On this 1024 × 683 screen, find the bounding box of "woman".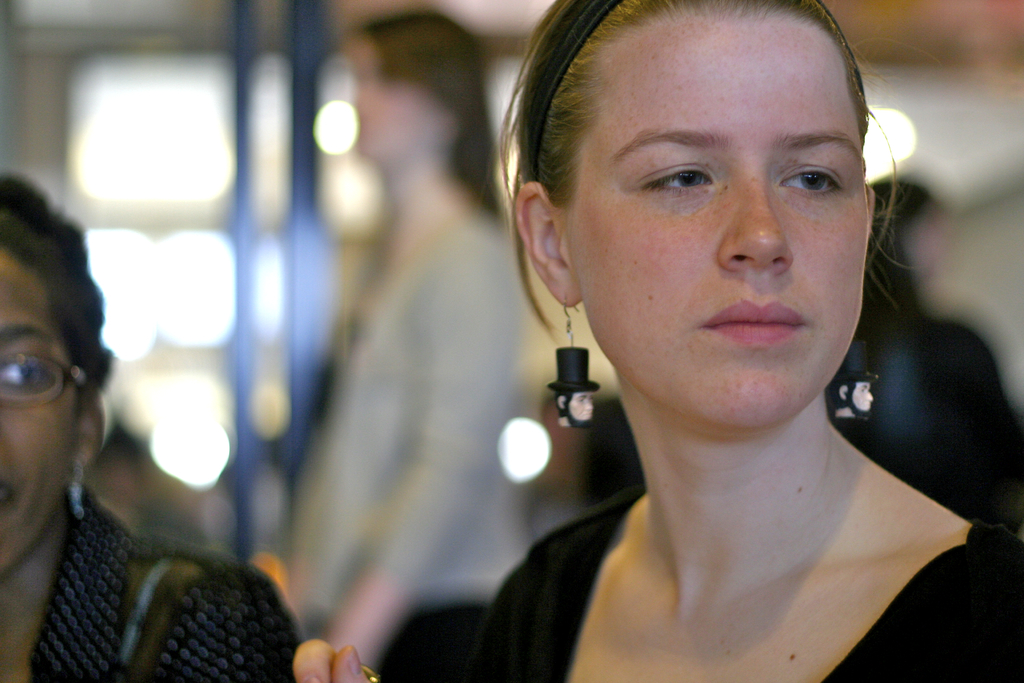
Bounding box: rect(0, 174, 294, 682).
